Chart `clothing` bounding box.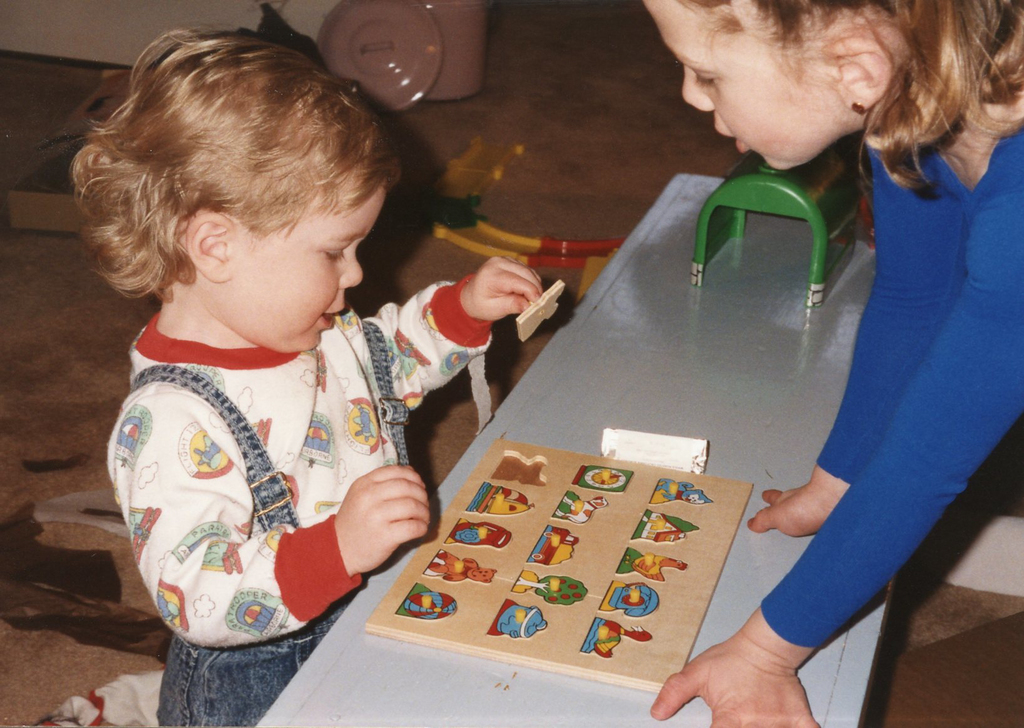
Charted: [x1=92, y1=267, x2=478, y2=727].
